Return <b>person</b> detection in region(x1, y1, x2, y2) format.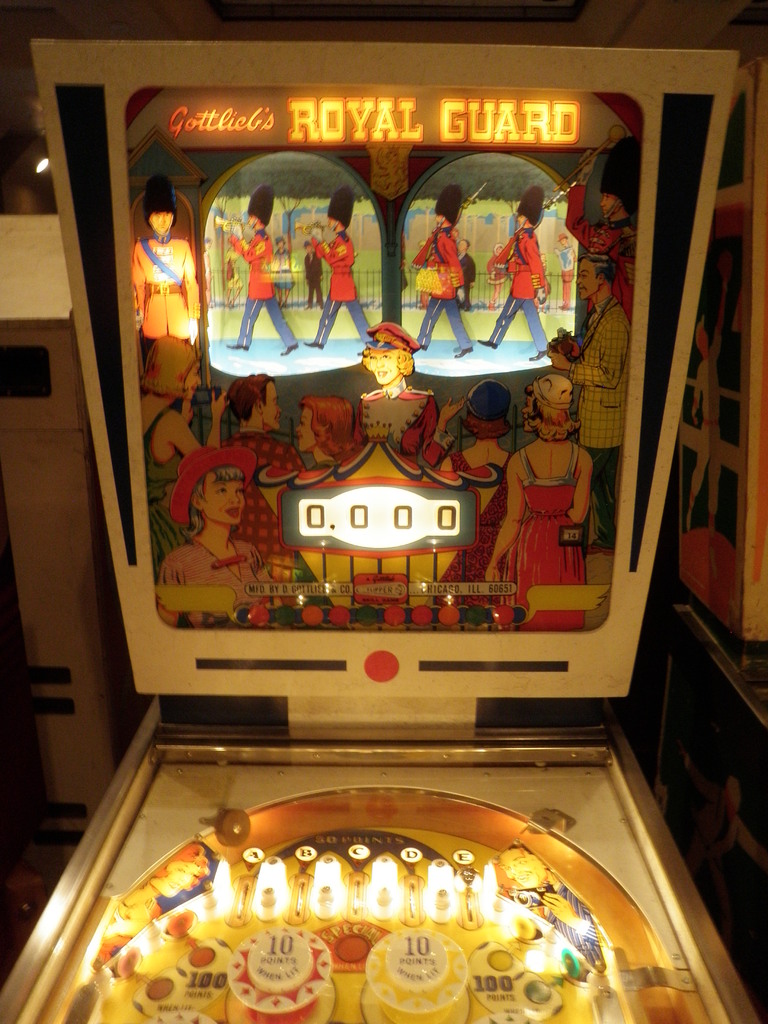
region(403, 189, 484, 357).
